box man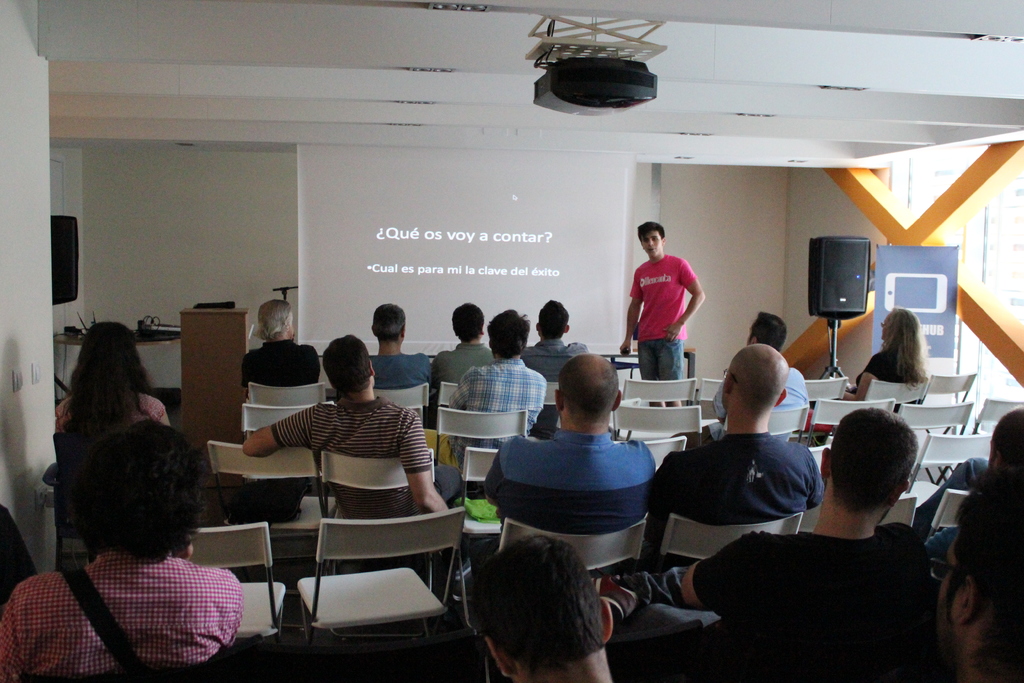
bbox=[243, 300, 320, 388]
